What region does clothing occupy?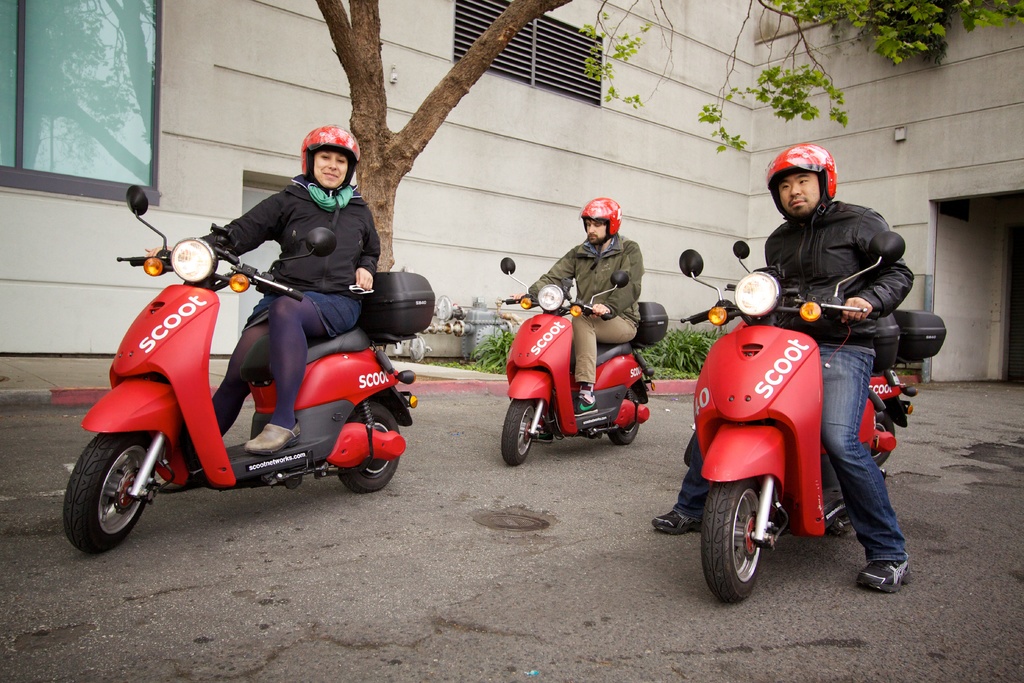
[679, 198, 905, 566].
